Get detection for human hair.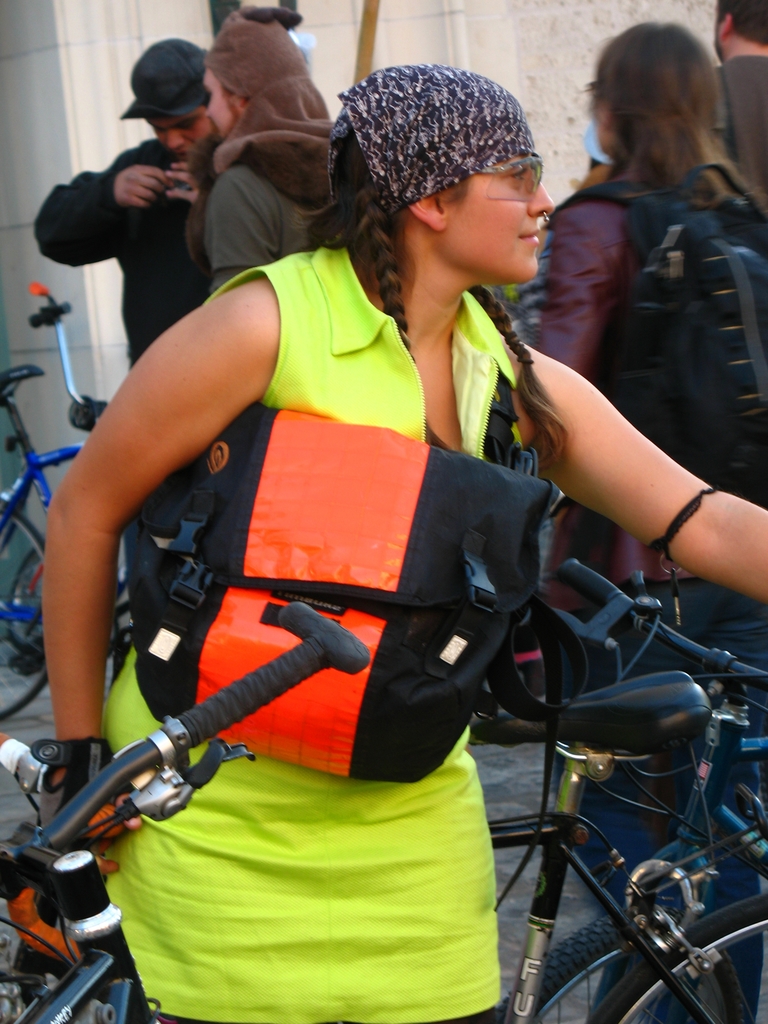
Detection: [left=223, top=84, right=254, bottom=128].
